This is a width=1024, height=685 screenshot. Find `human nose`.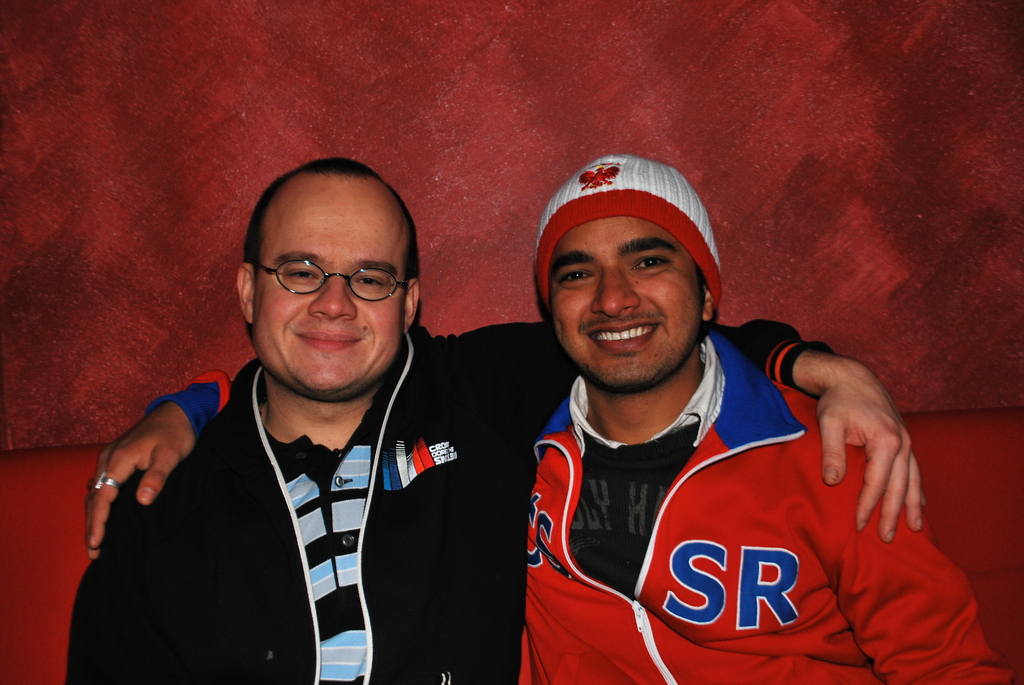
Bounding box: {"x1": 306, "y1": 270, "x2": 357, "y2": 323}.
